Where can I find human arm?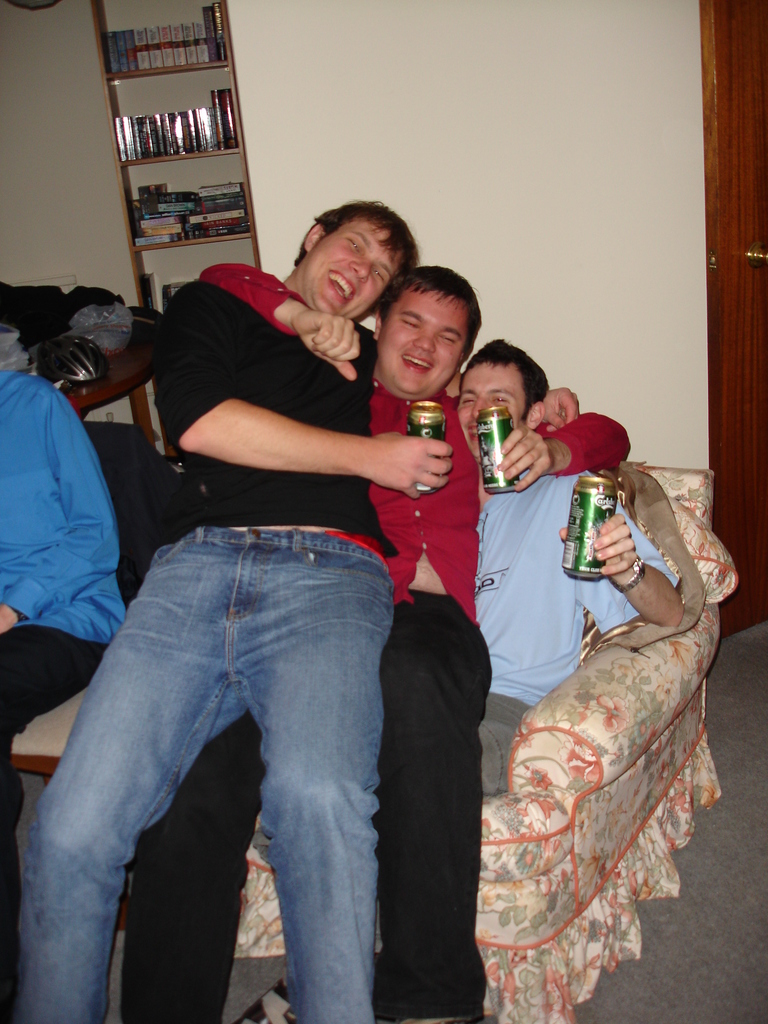
You can find it at bbox=[0, 393, 129, 634].
